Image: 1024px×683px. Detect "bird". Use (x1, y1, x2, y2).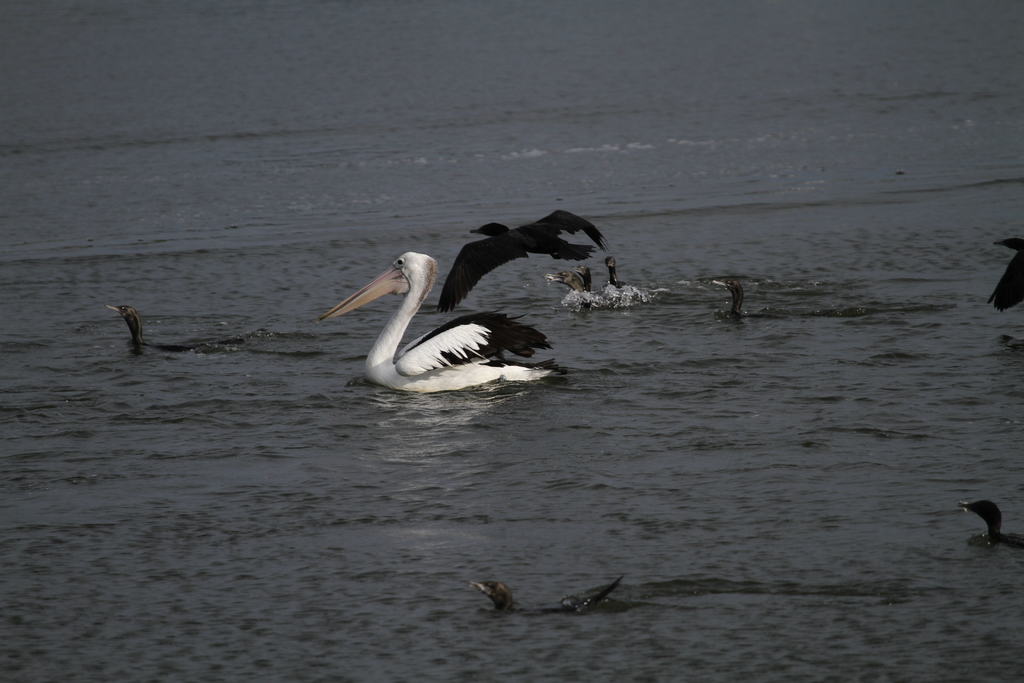
(598, 257, 630, 293).
